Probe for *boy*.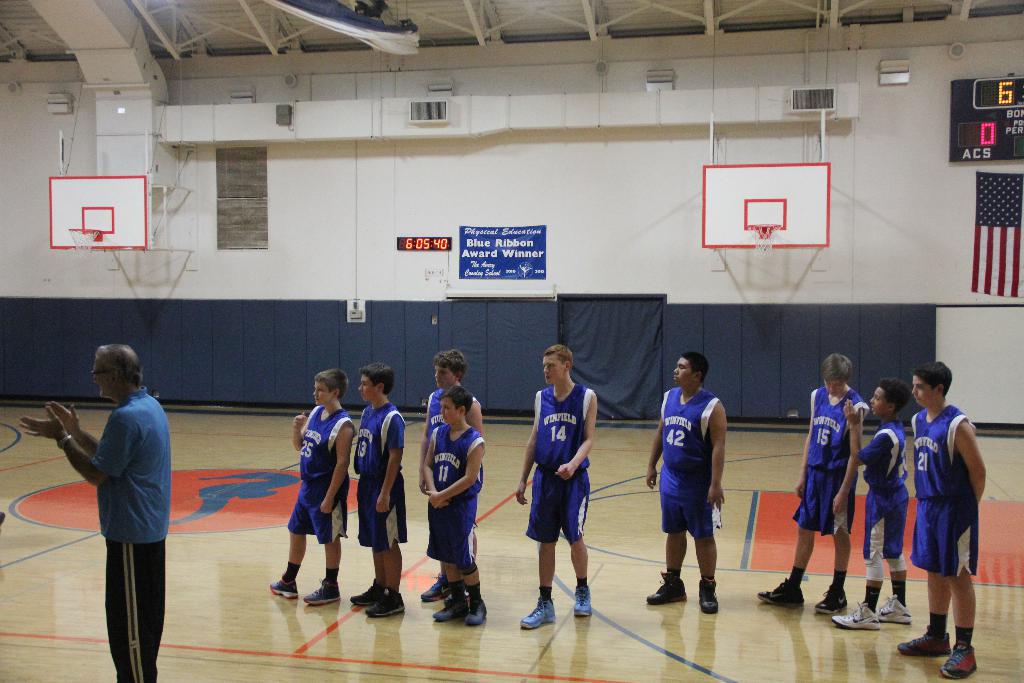
Probe result: bbox=[348, 365, 413, 611].
